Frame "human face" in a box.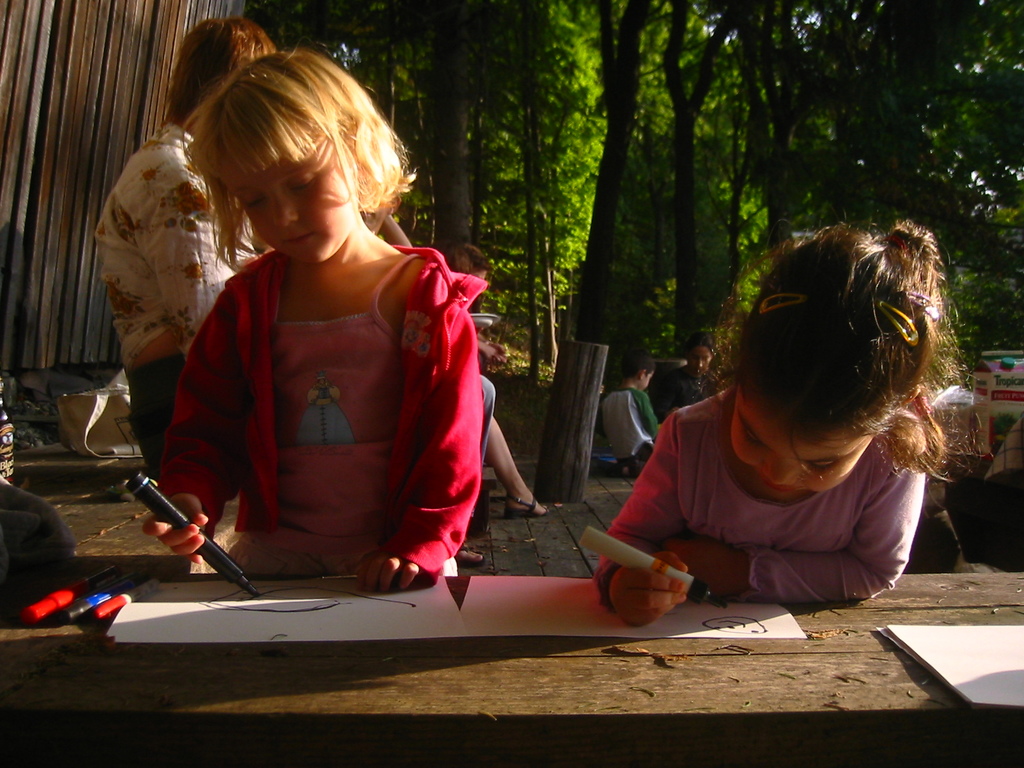
bbox=[725, 400, 869, 498].
